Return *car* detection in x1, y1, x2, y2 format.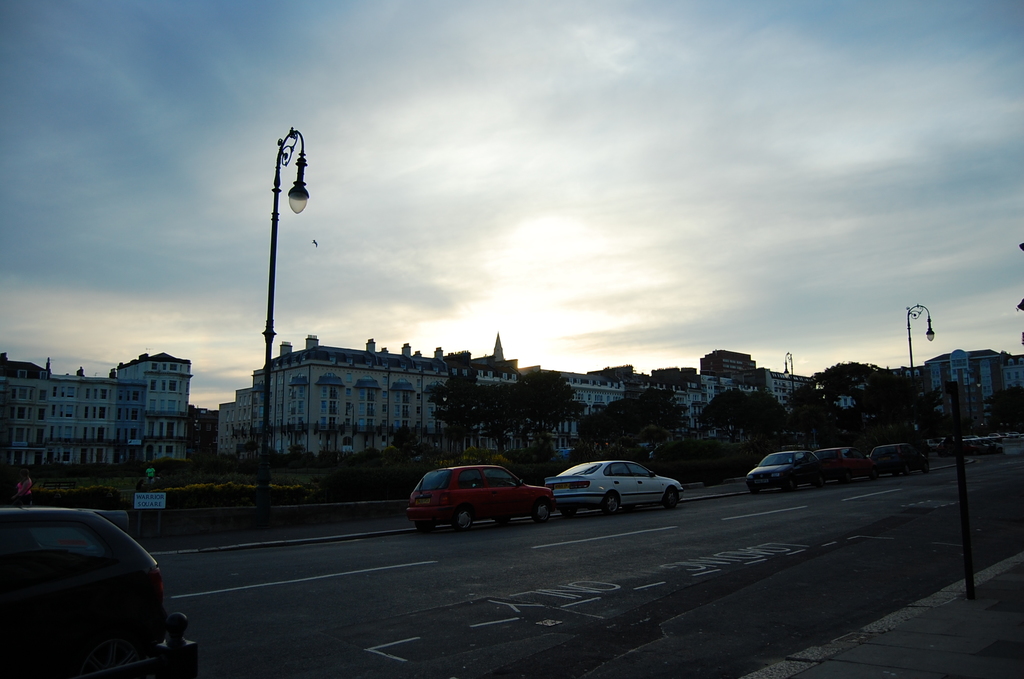
529, 459, 702, 521.
